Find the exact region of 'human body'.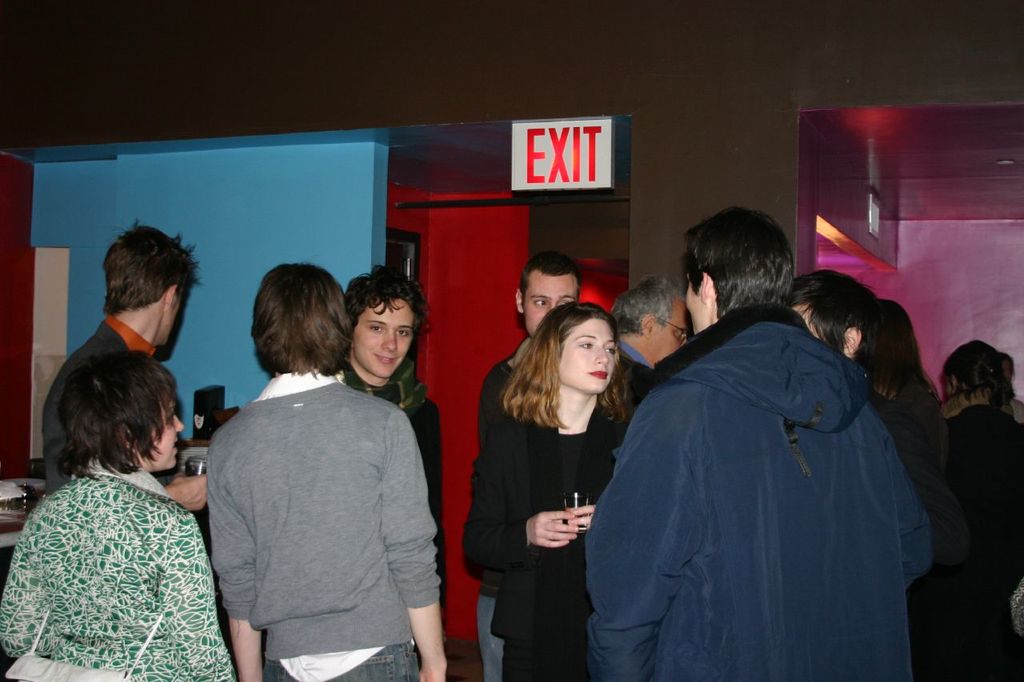
Exact region: detection(201, 260, 439, 681).
